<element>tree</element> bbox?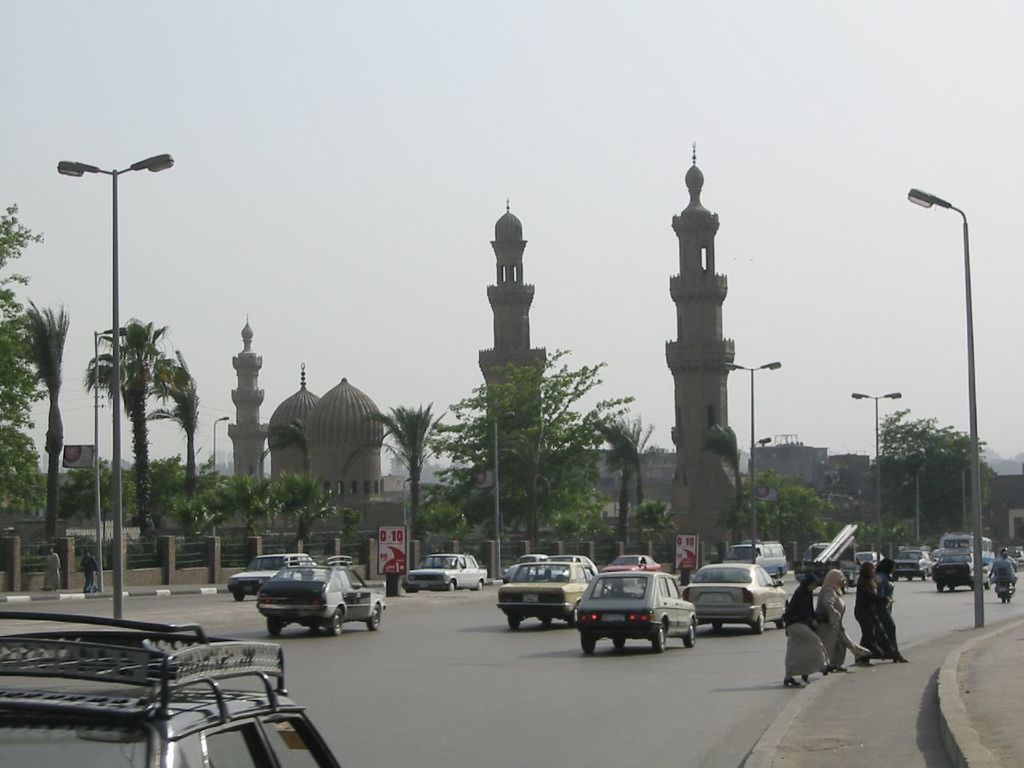
bbox=[98, 444, 274, 578]
